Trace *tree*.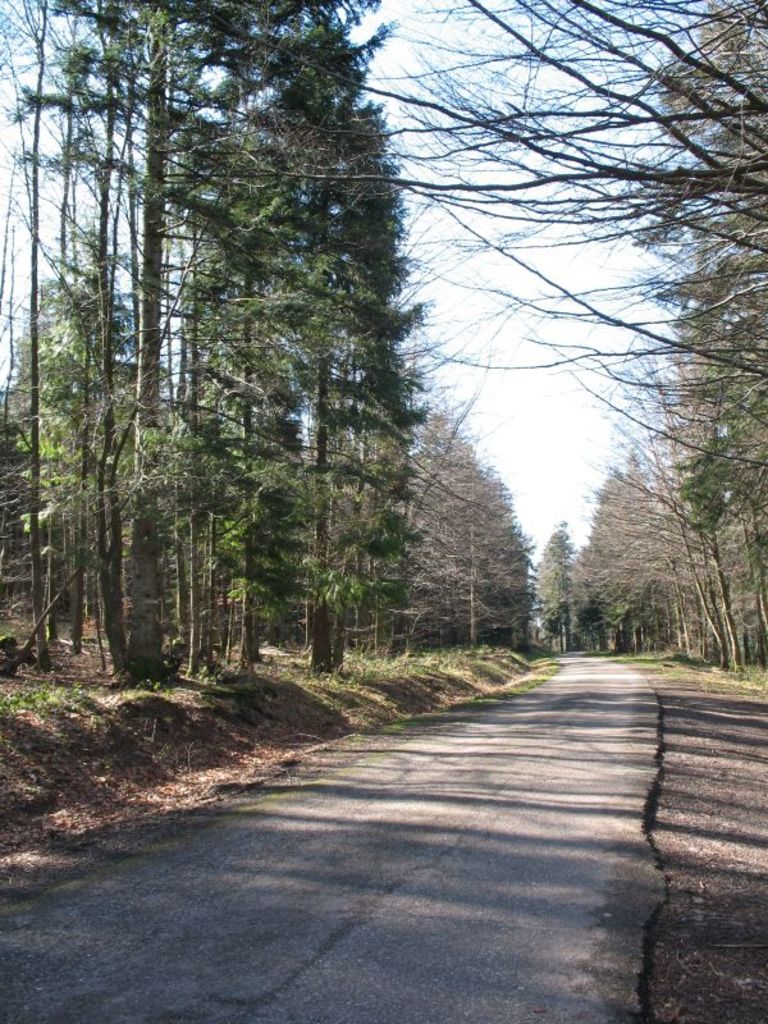
Traced to select_region(526, 531, 582, 652).
